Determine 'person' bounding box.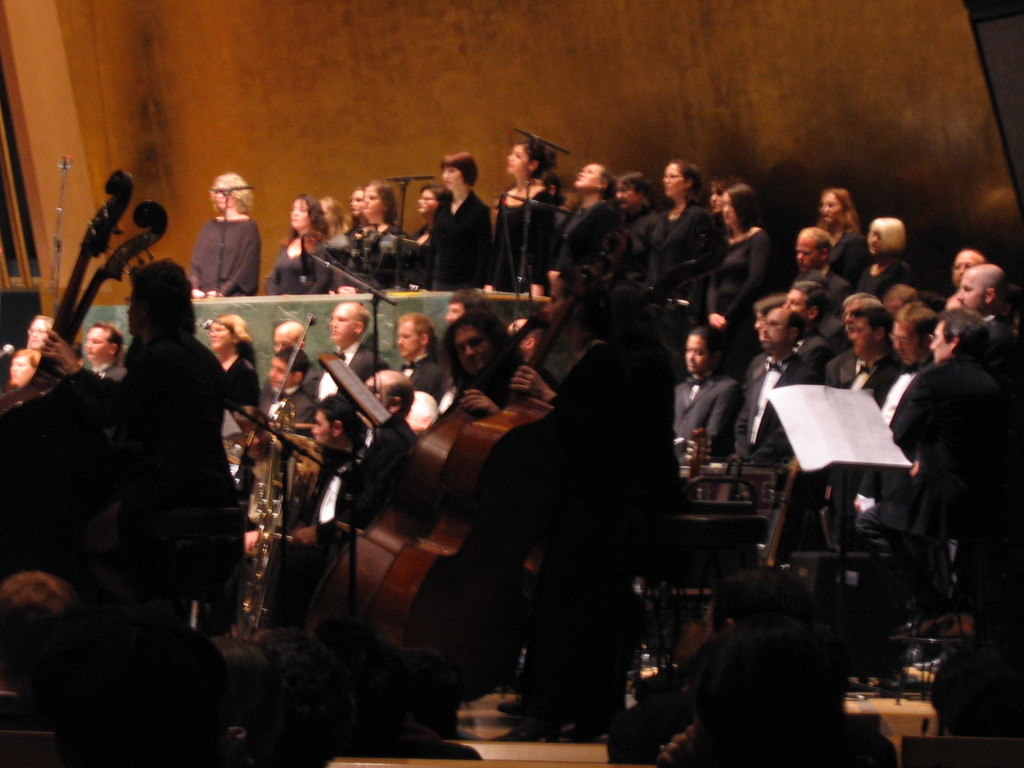
Determined: 330 183 406 297.
